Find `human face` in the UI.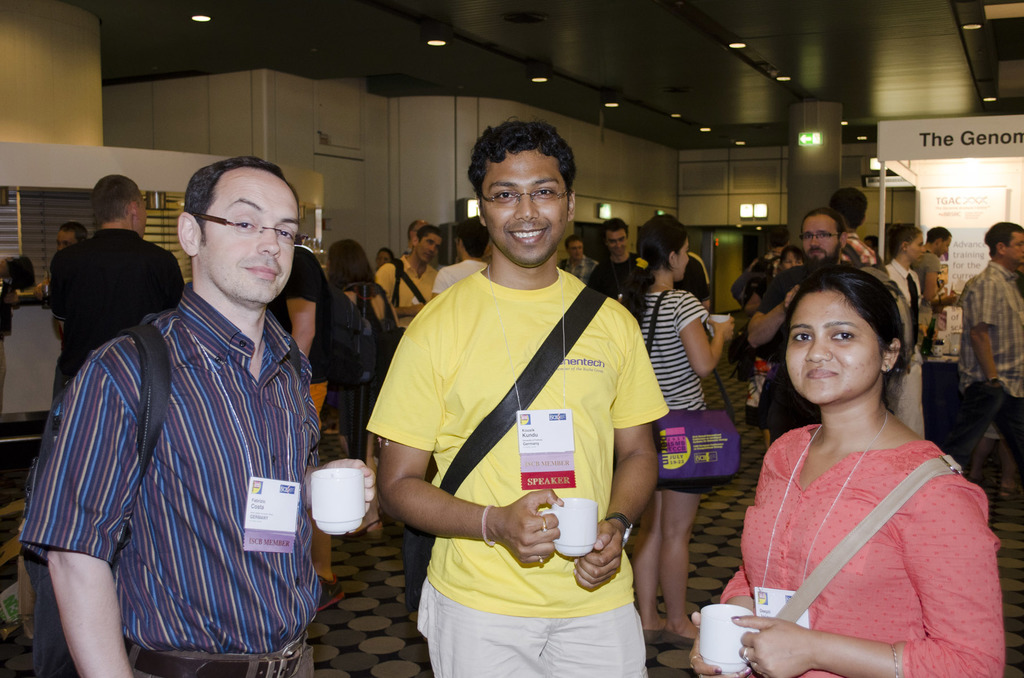
UI element at 787:291:884:400.
